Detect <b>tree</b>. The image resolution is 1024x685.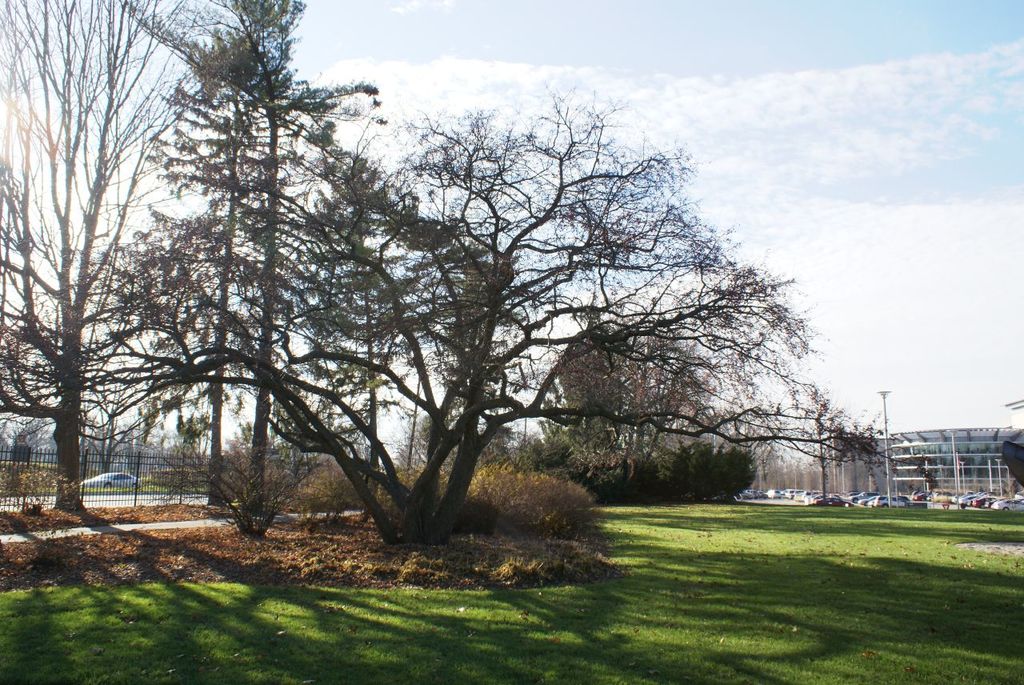
(763, 381, 875, 511).
